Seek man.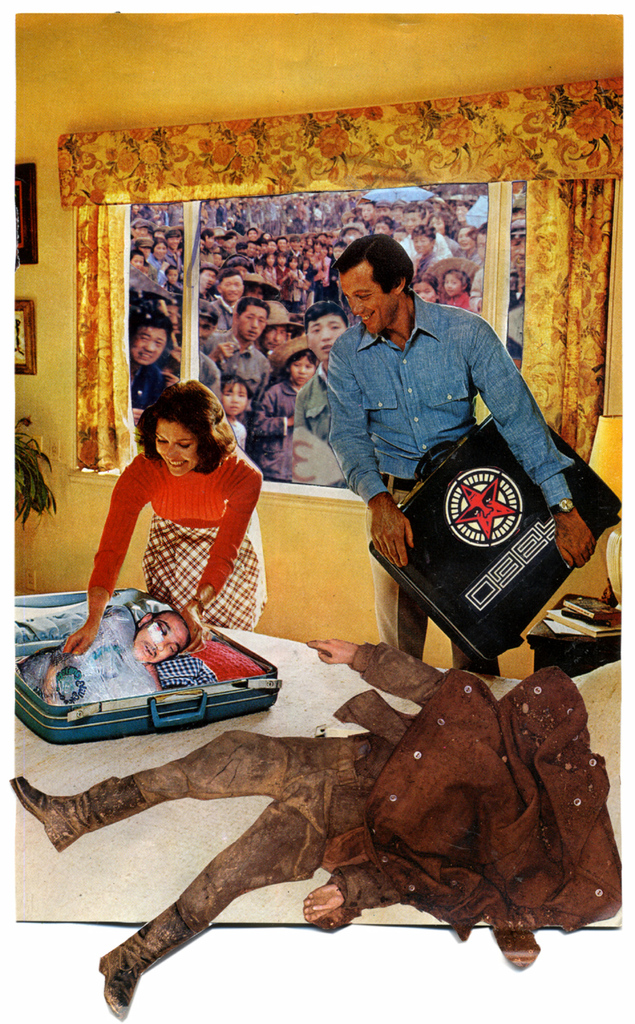
206 272 243 328.
